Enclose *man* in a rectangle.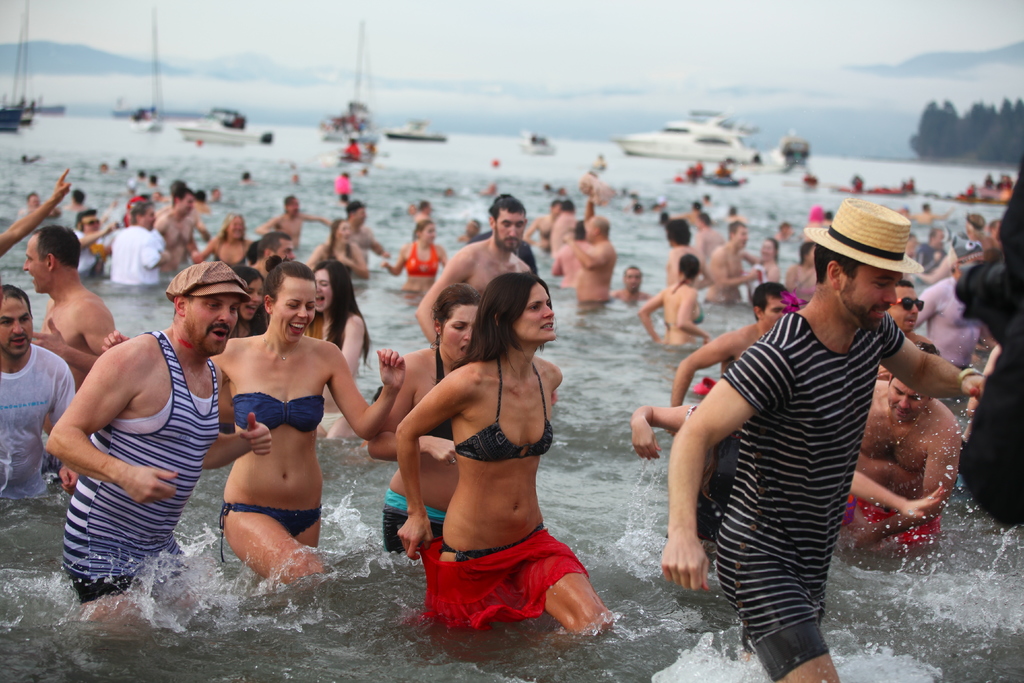
pyautogui.locateOnScreen(547, 198, 576, 265).
